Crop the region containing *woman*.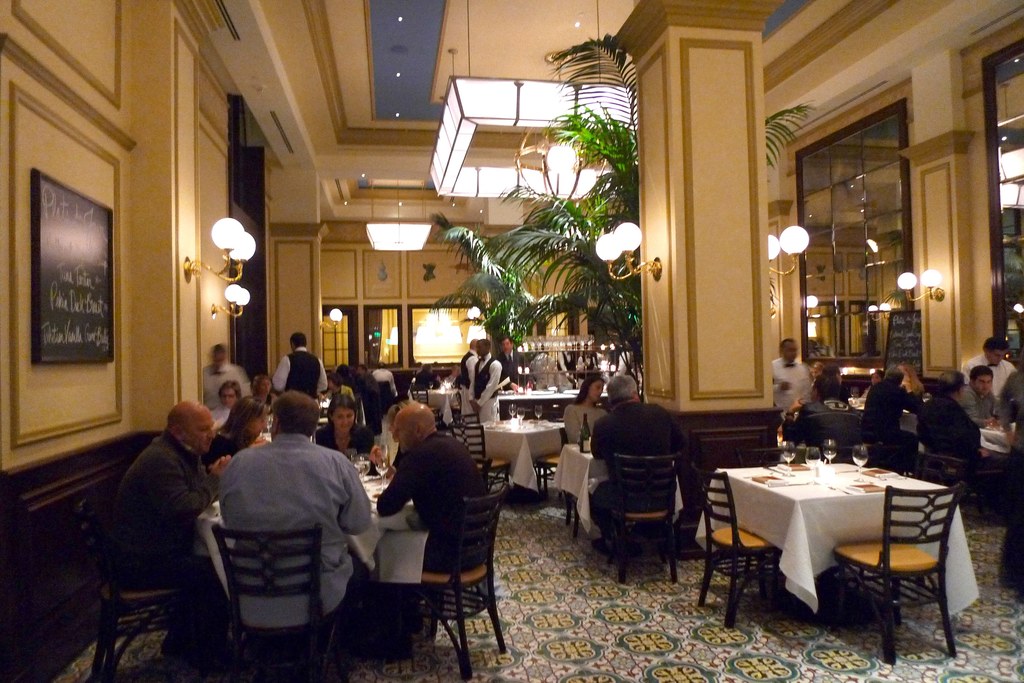
Crop region: BBox(208, 373, 246, 444).
